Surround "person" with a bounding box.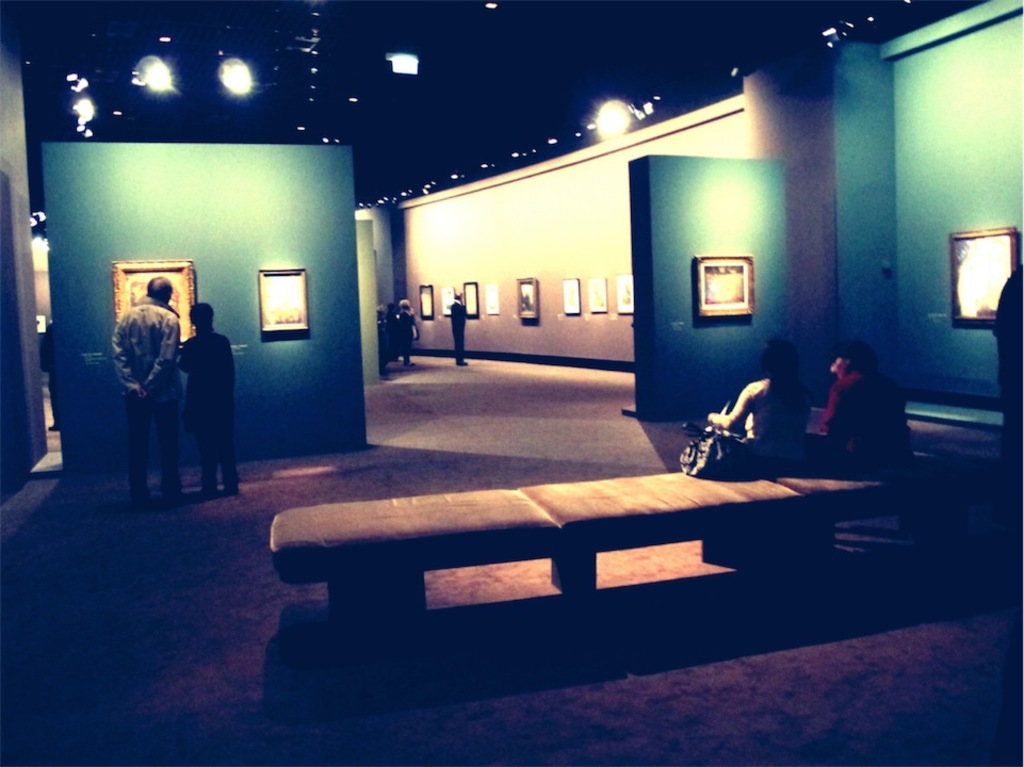
select_region(177, 300, 241, 499).
